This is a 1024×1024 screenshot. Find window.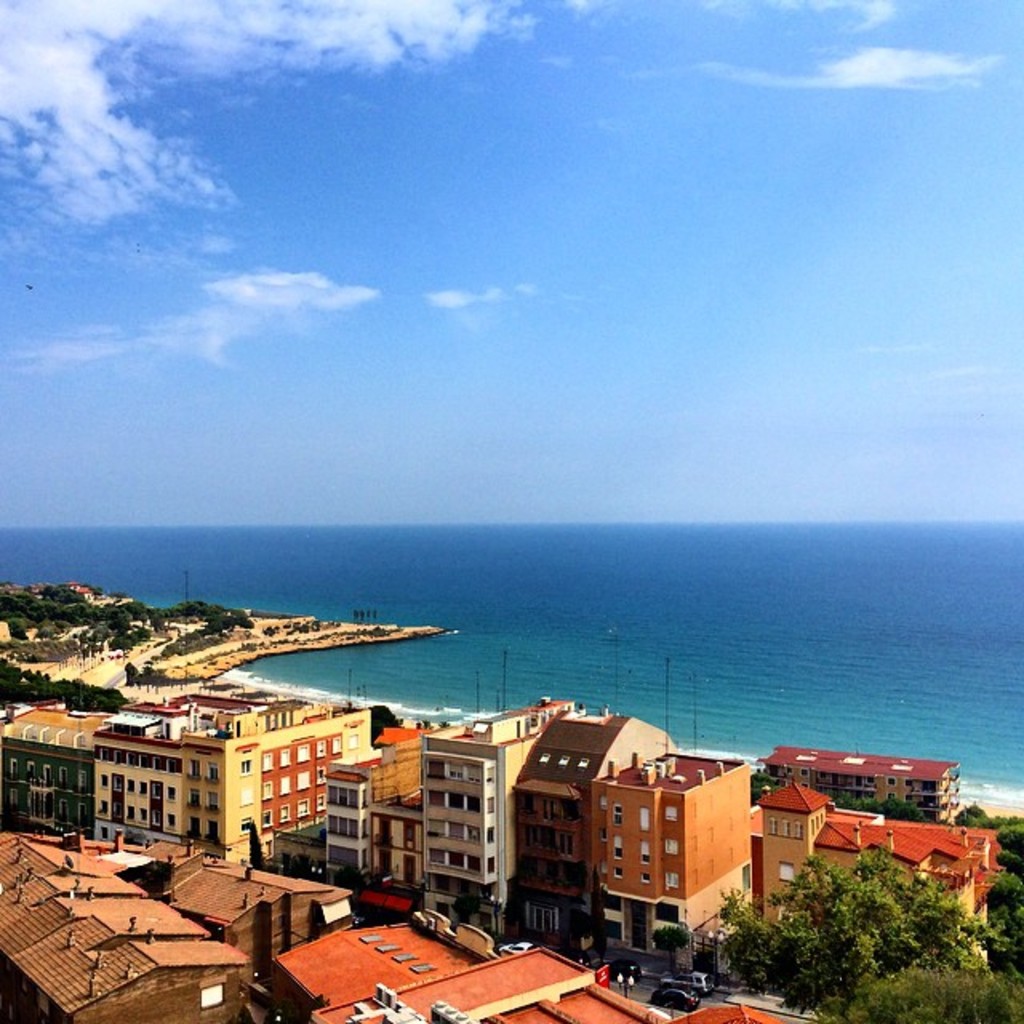
Bounding box: 798, 765, 813, 779.
